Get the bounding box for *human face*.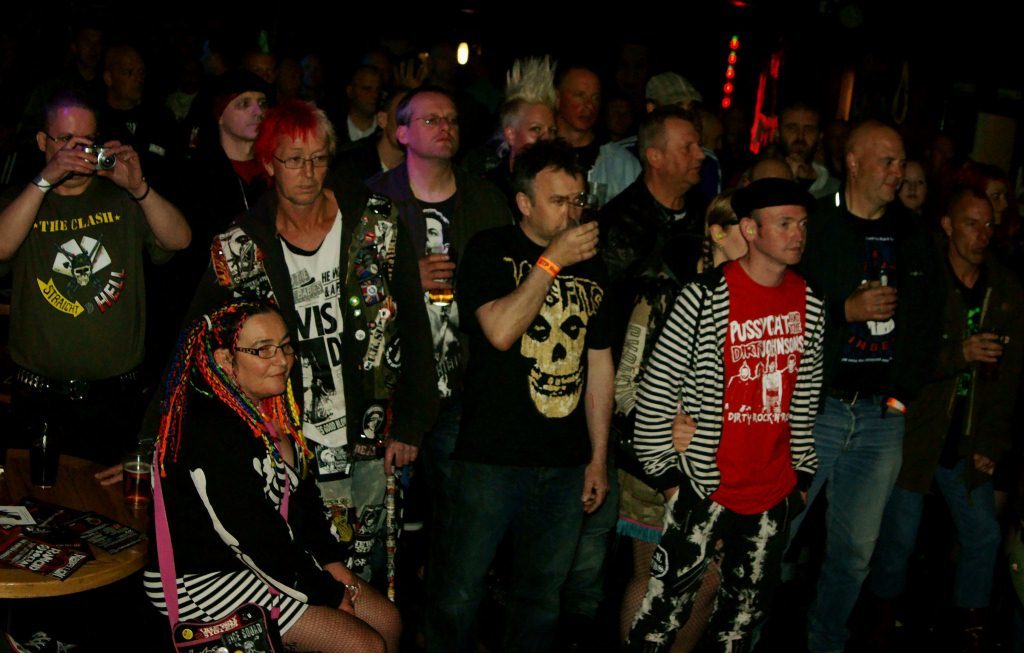
(233, 315, 293, 395).
